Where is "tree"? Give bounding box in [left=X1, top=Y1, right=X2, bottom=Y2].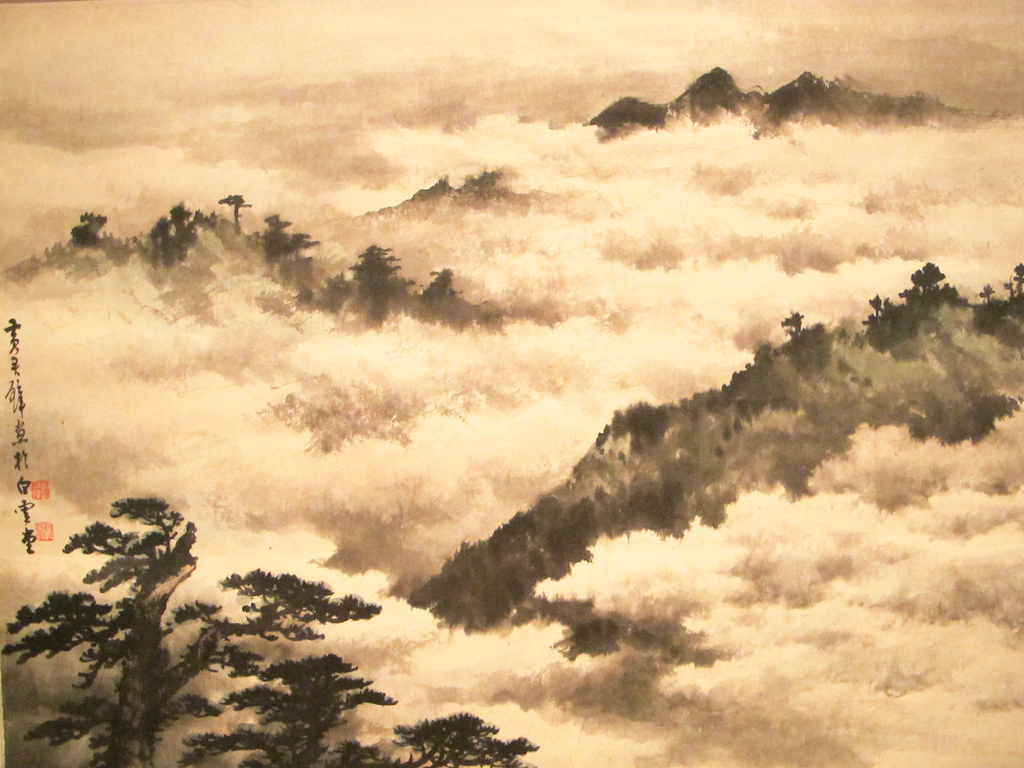
[left=778, top=306, right=809, bottom=335].
